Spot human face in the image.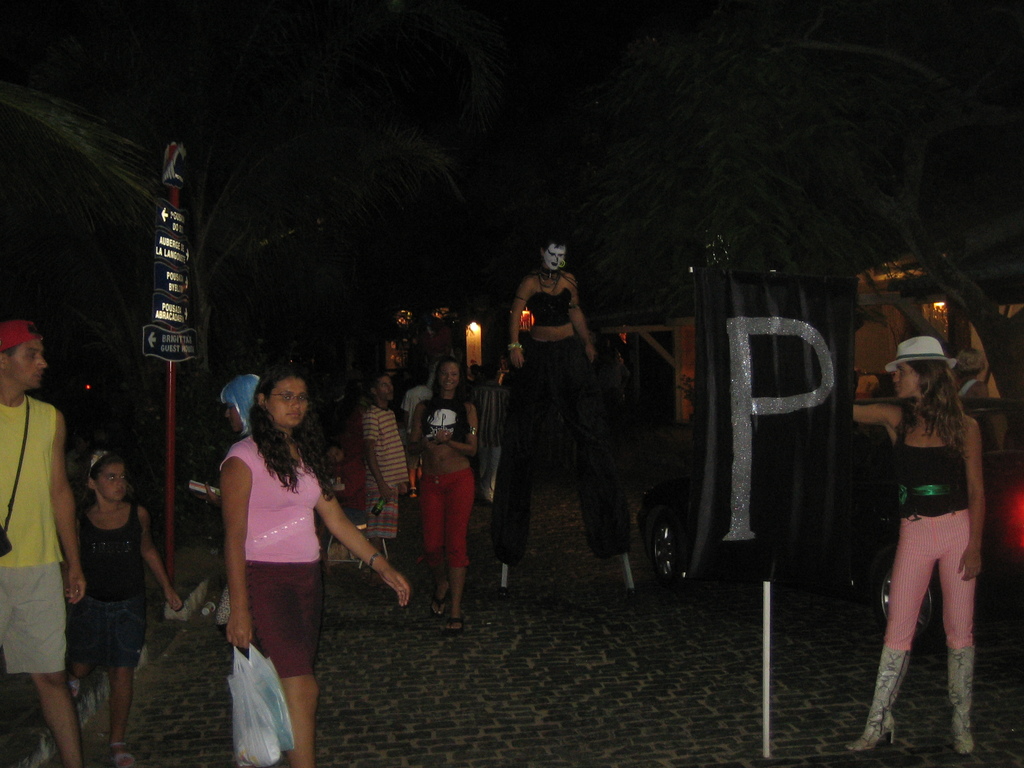
human face found at (left=892, top=362, right=916, bottom=399).
